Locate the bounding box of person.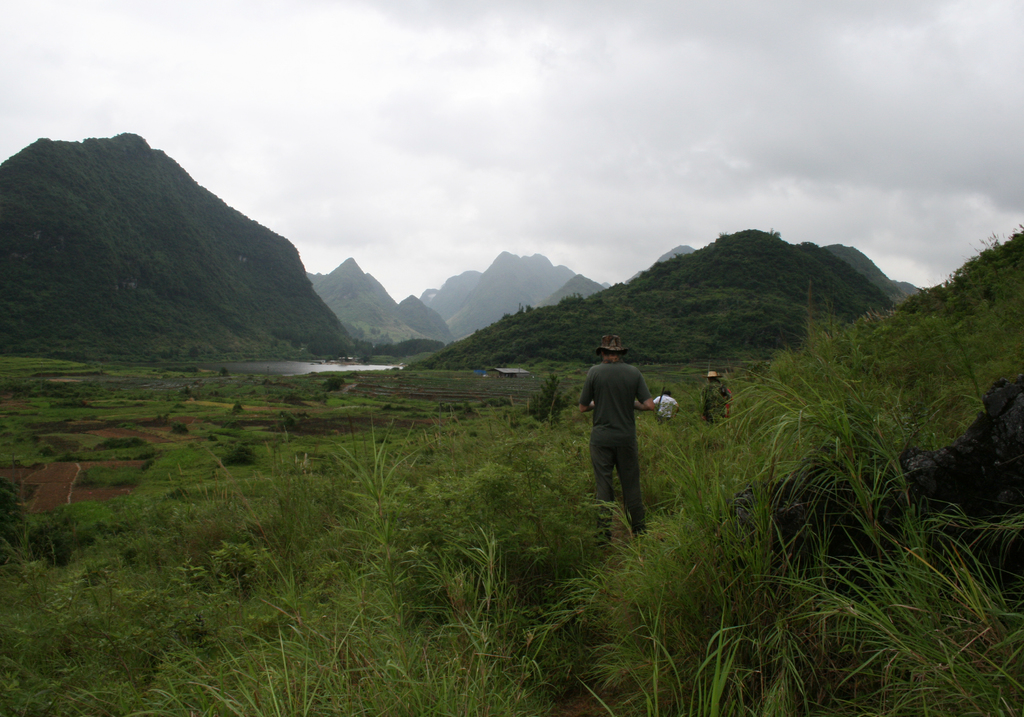
Bounding box: box(578, 351, 658, 548).
